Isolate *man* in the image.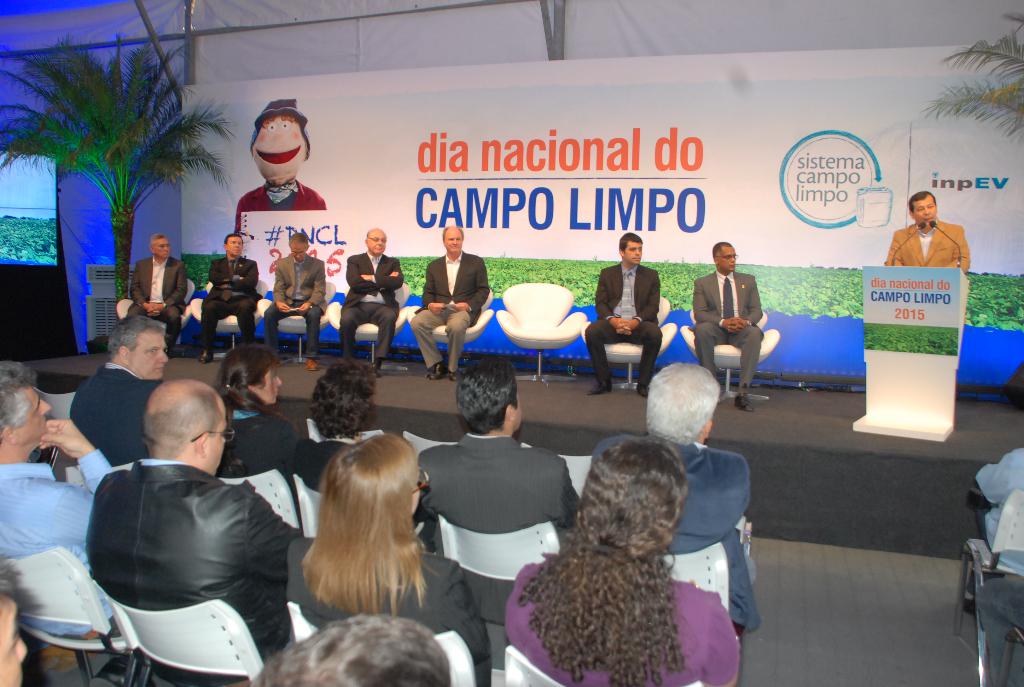
Isolated region: box=[584, 233, 661, 397].
